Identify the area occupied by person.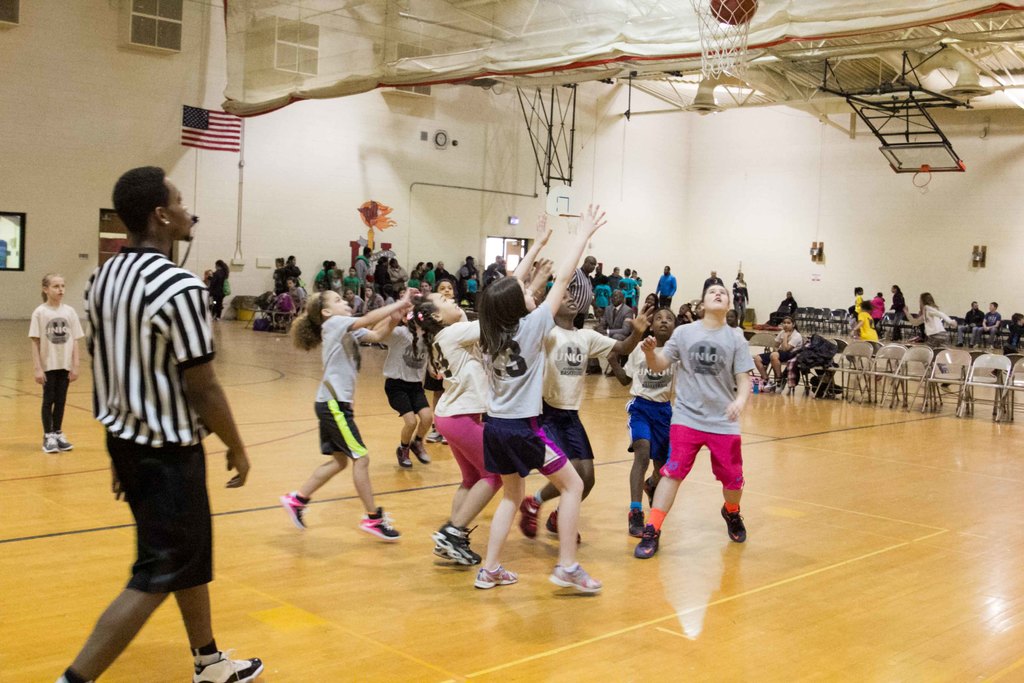
Area: x1=622 y1=315 x2=680 y2=539.
